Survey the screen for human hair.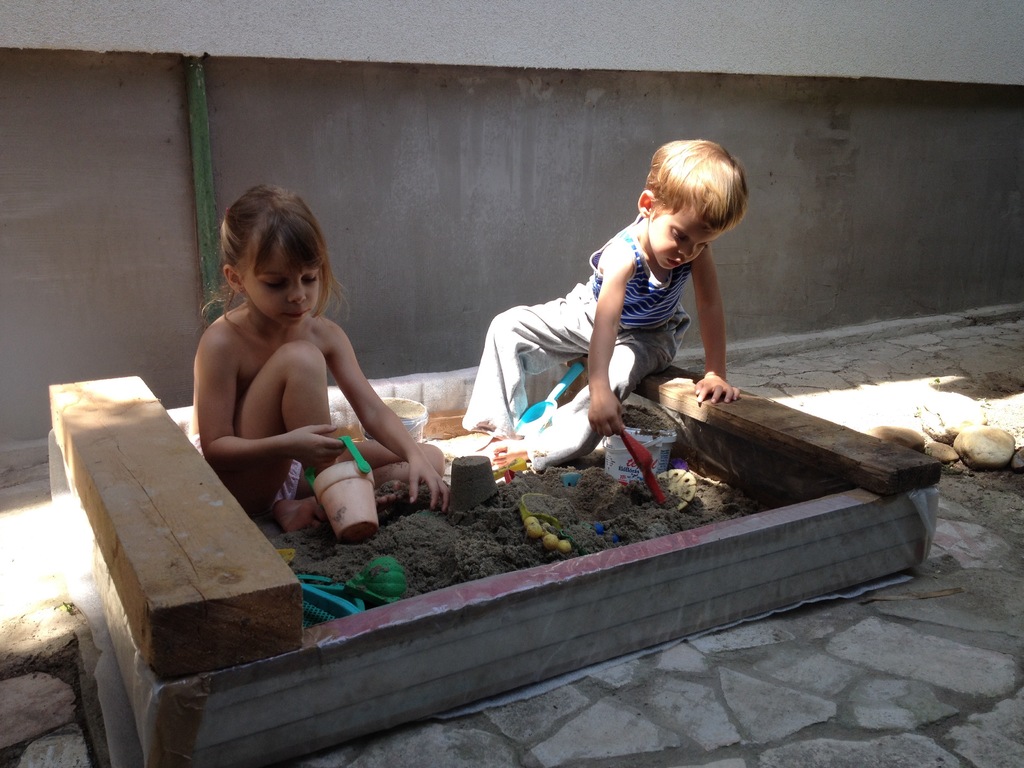
Survey found: (191, 185, 353, 339).
